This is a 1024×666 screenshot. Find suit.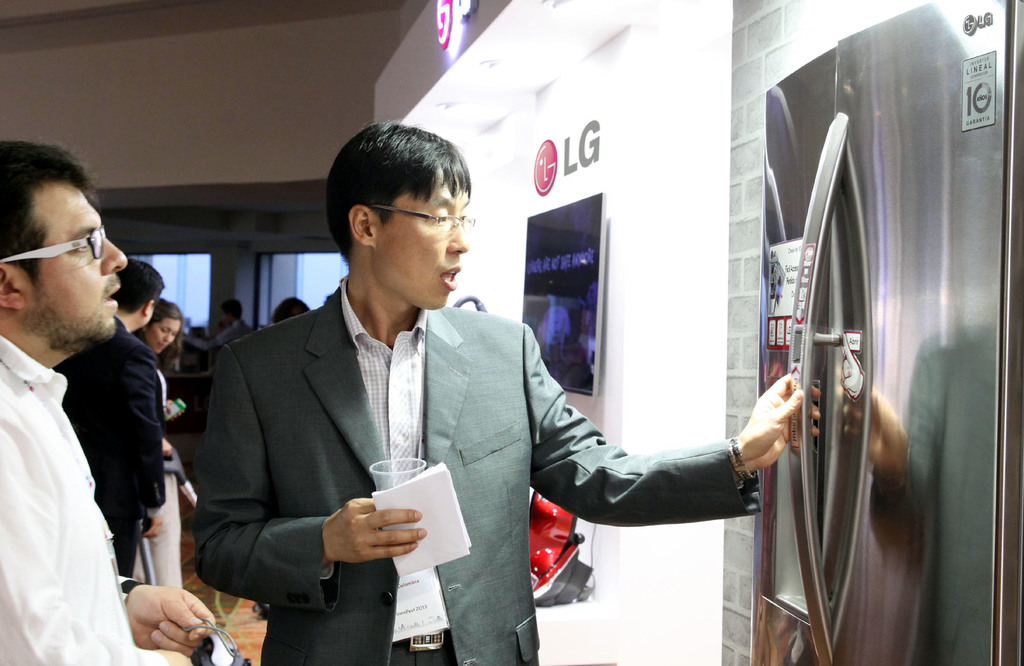
Bounding box: box(198, 290, 756, 665).
